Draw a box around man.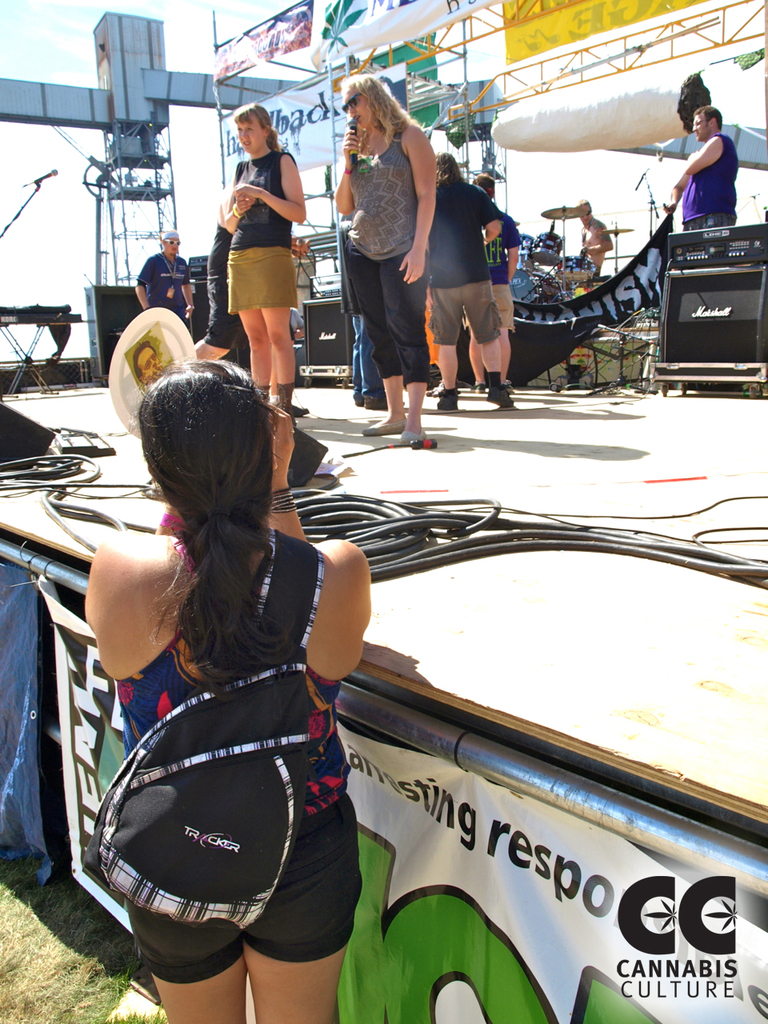
129, 344, 169, 388.
